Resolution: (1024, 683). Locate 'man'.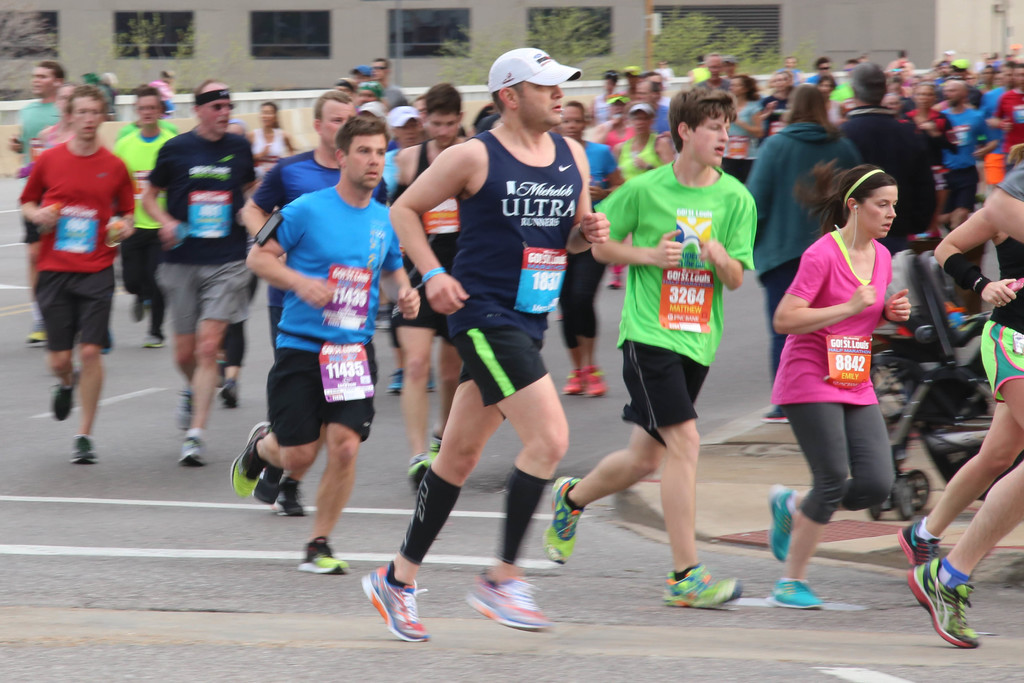
region(348, 66, 392, 104).
